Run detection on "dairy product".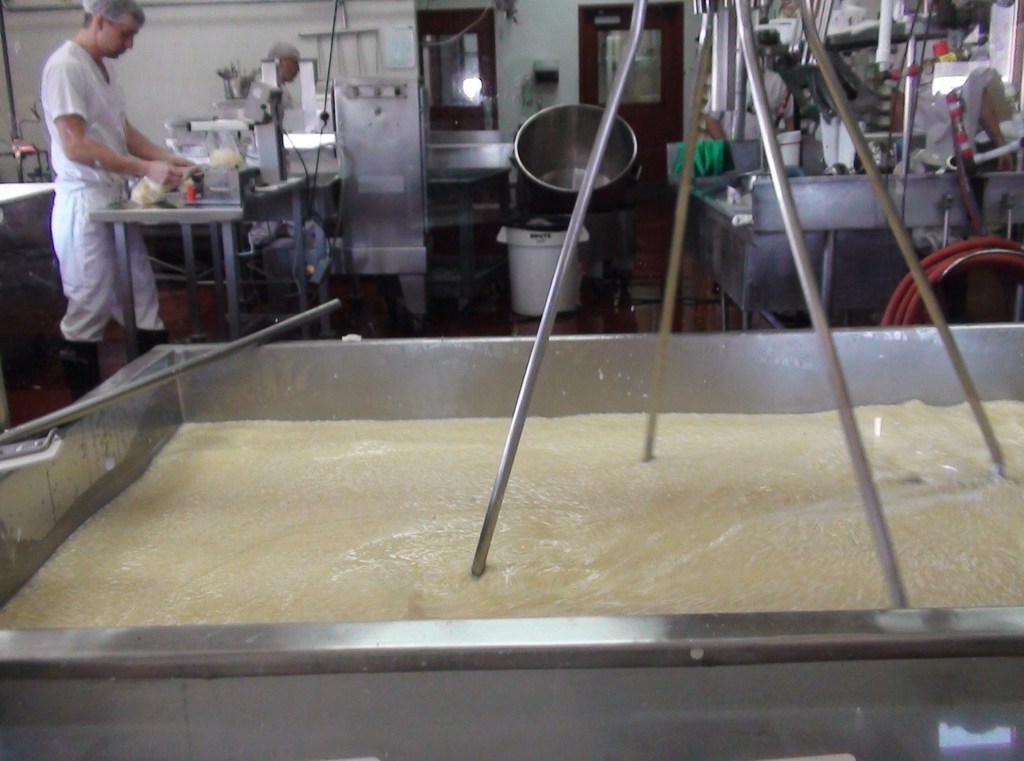
Result: [x1=0, y1=398, x2=1021, y2=622].
